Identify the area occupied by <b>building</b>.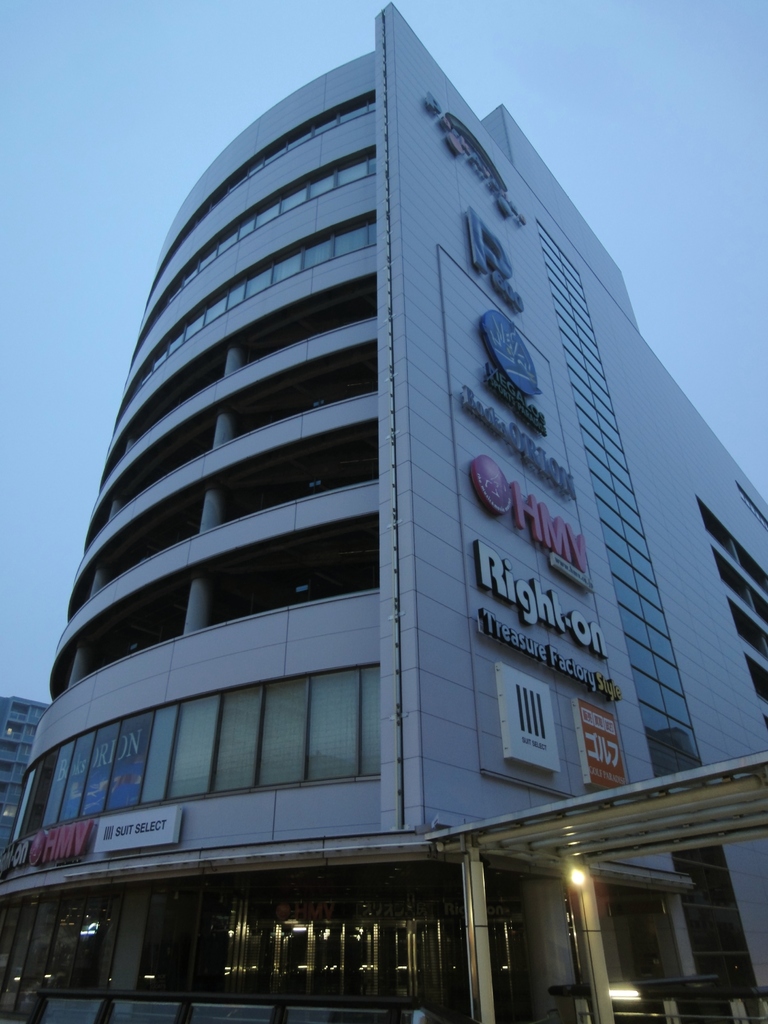
Area: {"left": 0, "top": 691, "right": 52, "bottom": 884}.
